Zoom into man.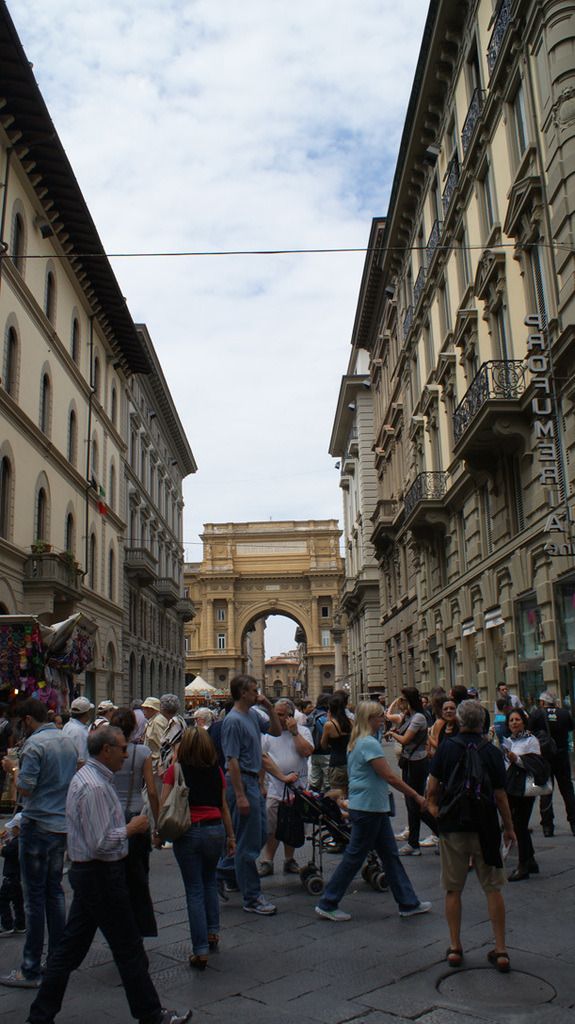
Zoom target: [212, 673, 280, 922].
